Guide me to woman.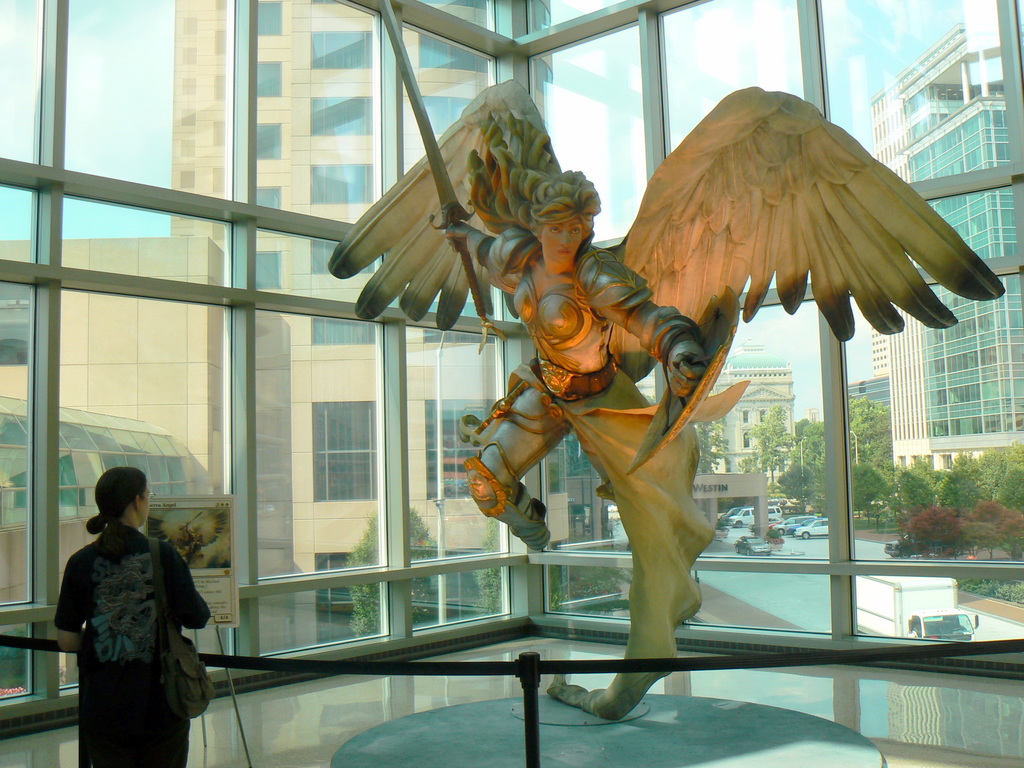
Guidance: 442,160,719,716.
